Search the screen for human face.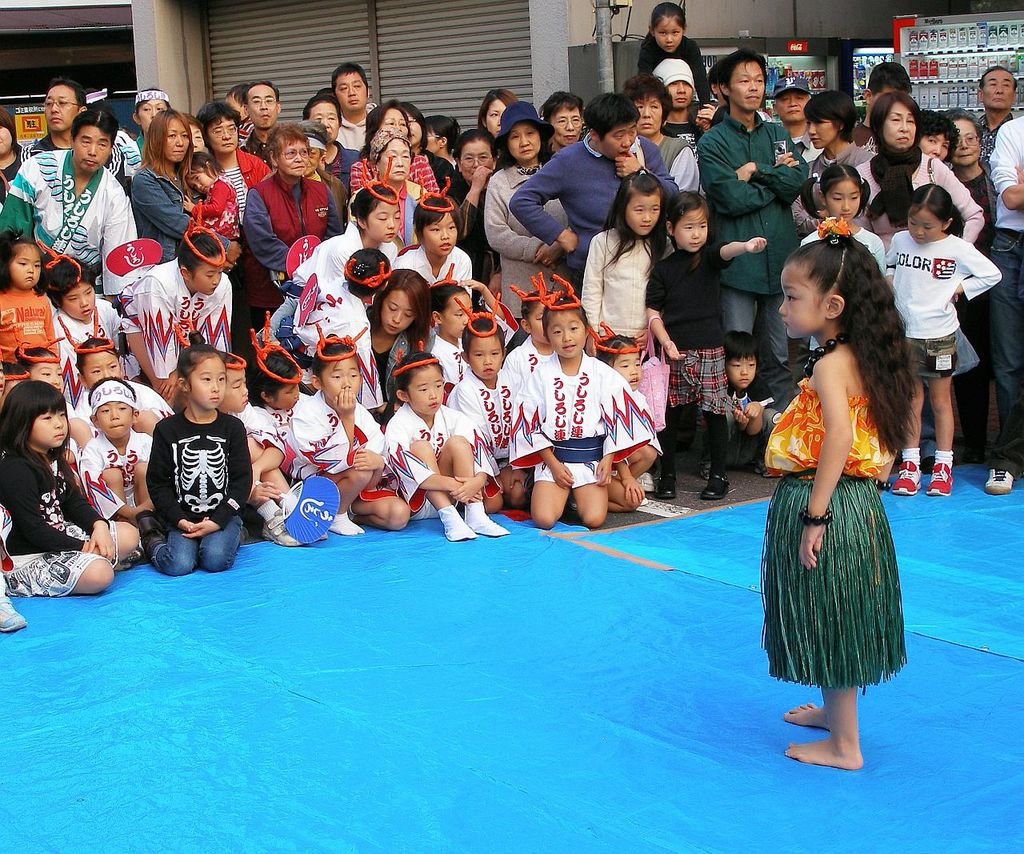
Found at bbox=(951, 114, 975, 164).
